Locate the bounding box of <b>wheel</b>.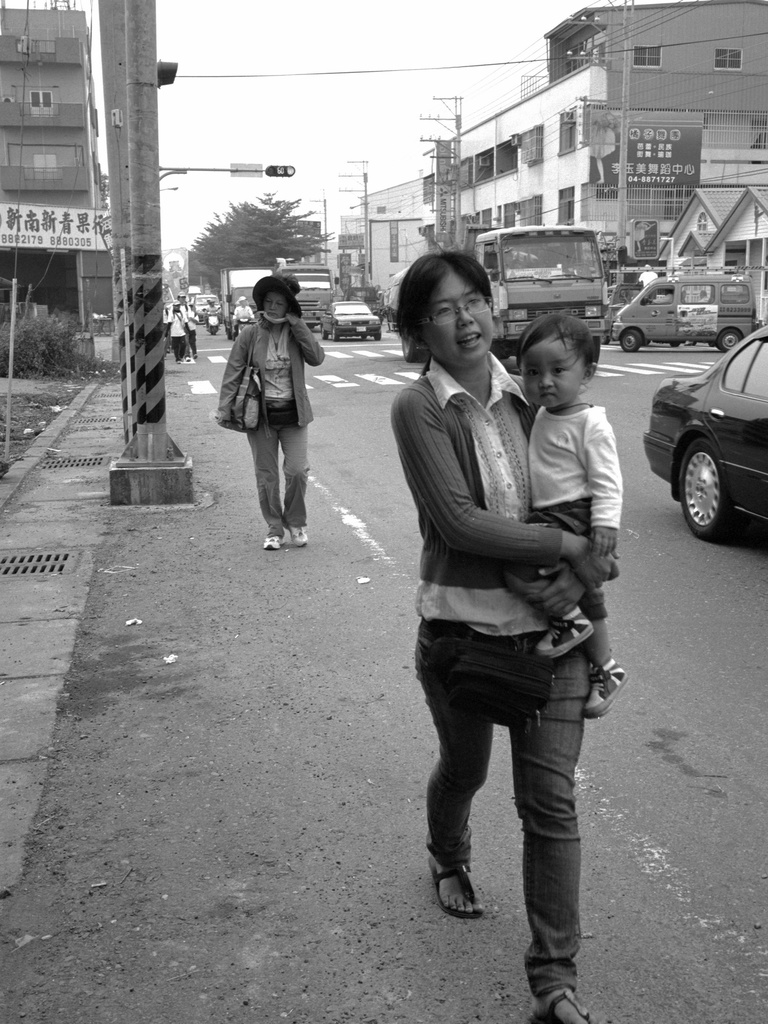
Bounding box: bbox(619, 324, 646, 354).
